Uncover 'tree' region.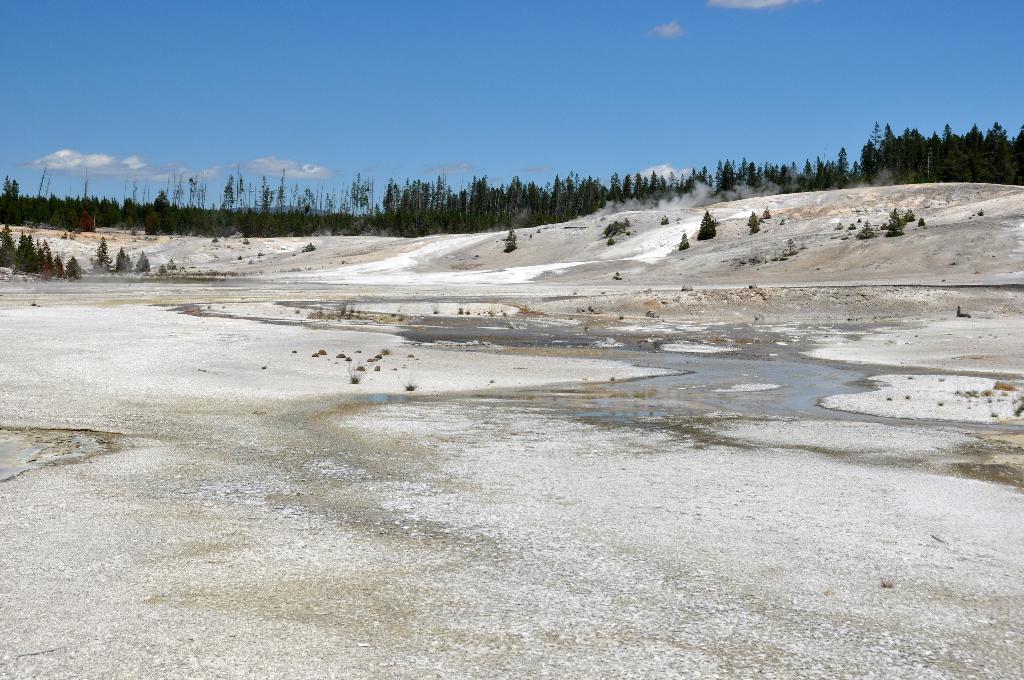
Uncovered: [left=886, top=208, right=905, bottom=239].
